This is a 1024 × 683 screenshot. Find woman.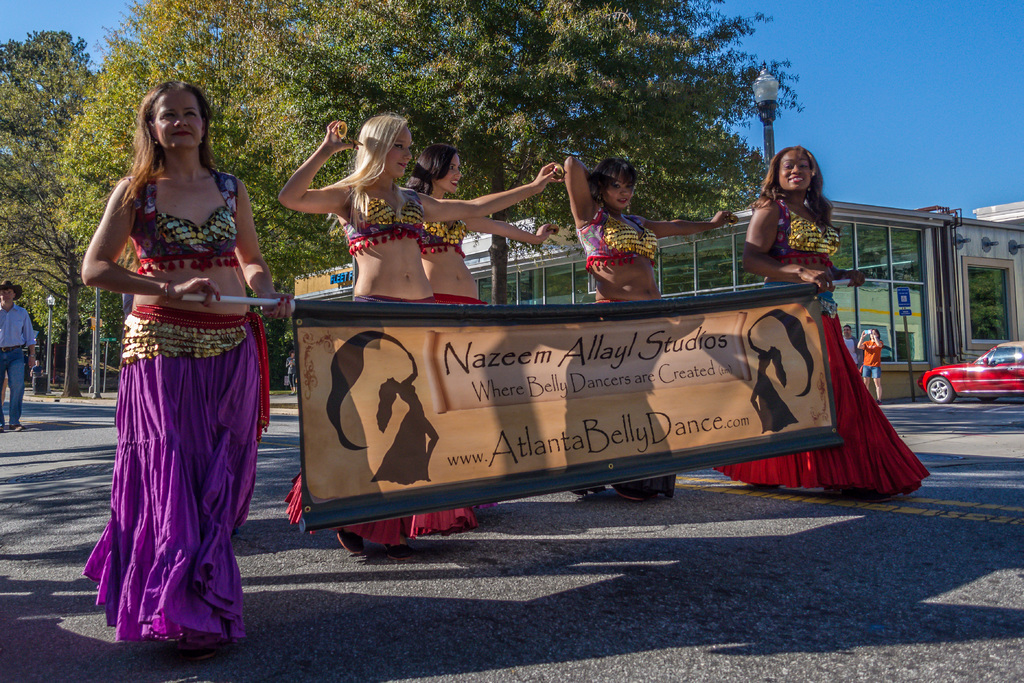
Bounding box: [x1=732, y1=150, x2=931, y2=491].
